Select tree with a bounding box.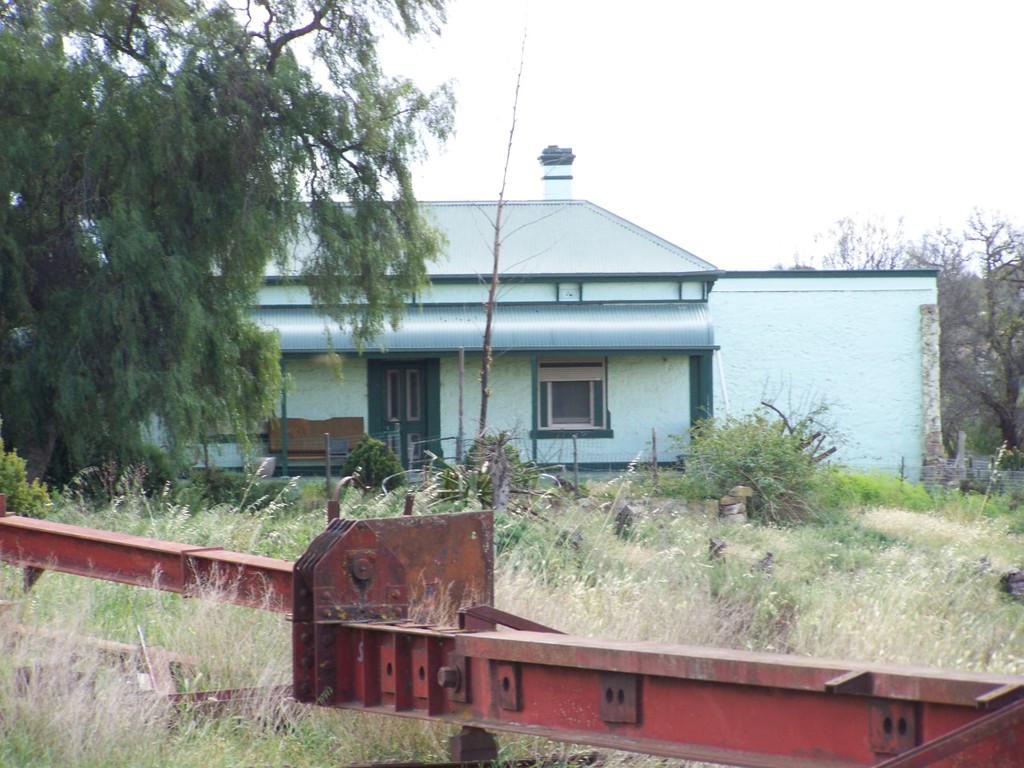
<box>0,0,462,514</box>.
